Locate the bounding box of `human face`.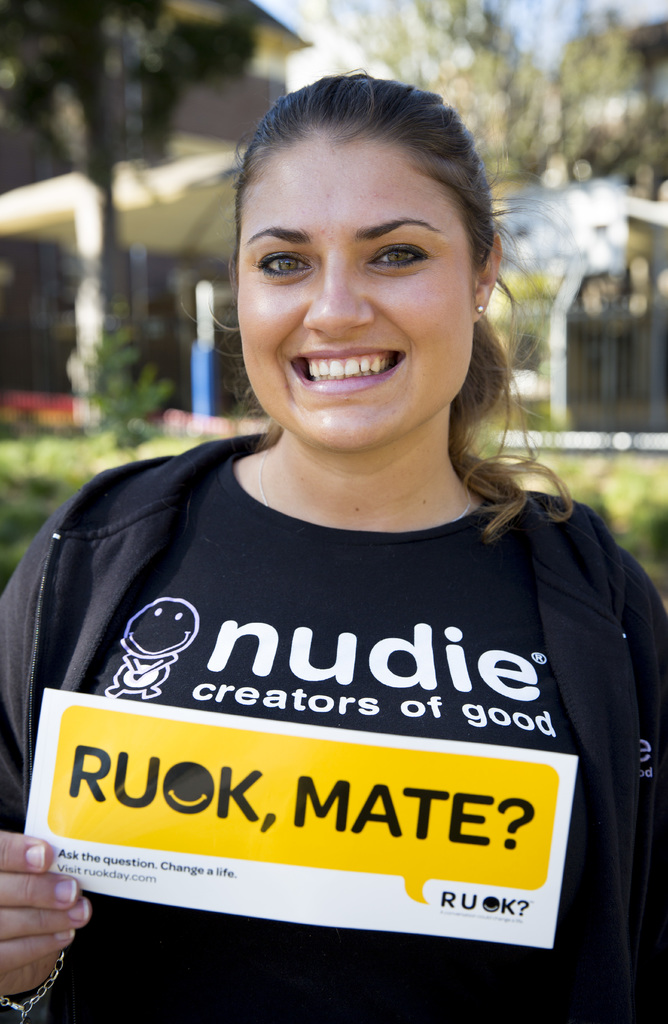
Bounding box: rect(237, 129, 475, 447).
